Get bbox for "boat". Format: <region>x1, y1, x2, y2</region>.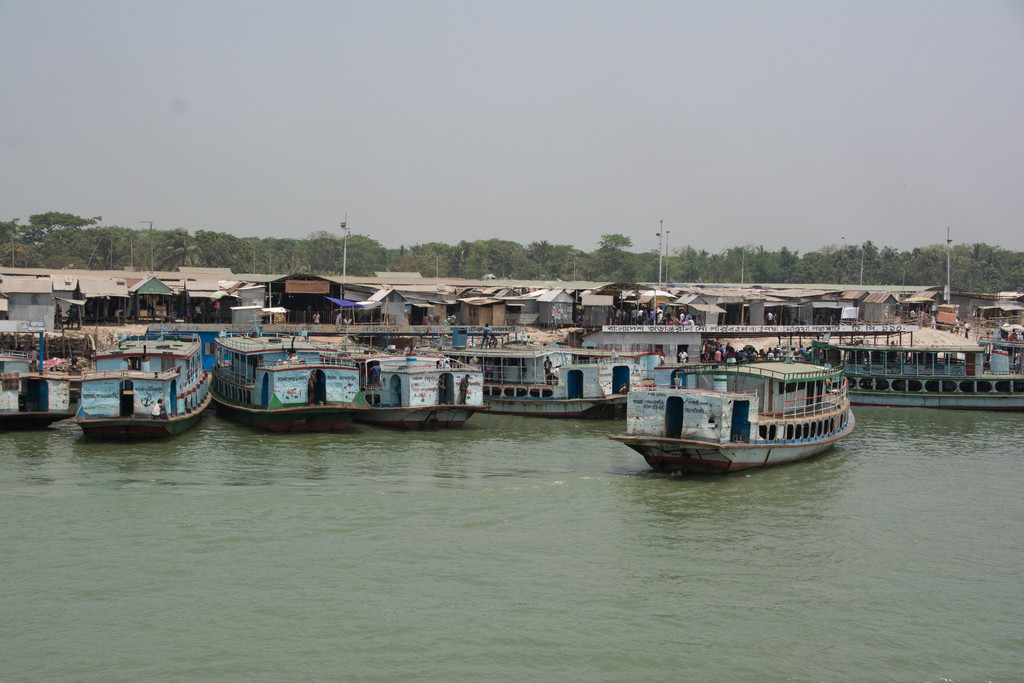
<region>405, 328, 652, 420</region>.
